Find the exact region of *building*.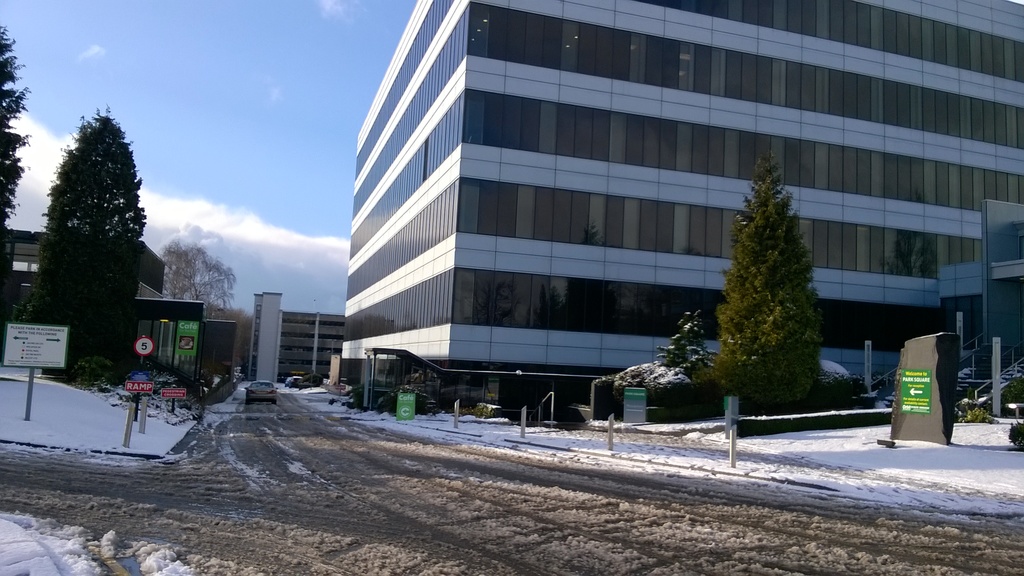
Exact region: detection(246, 289, 345, 382).
